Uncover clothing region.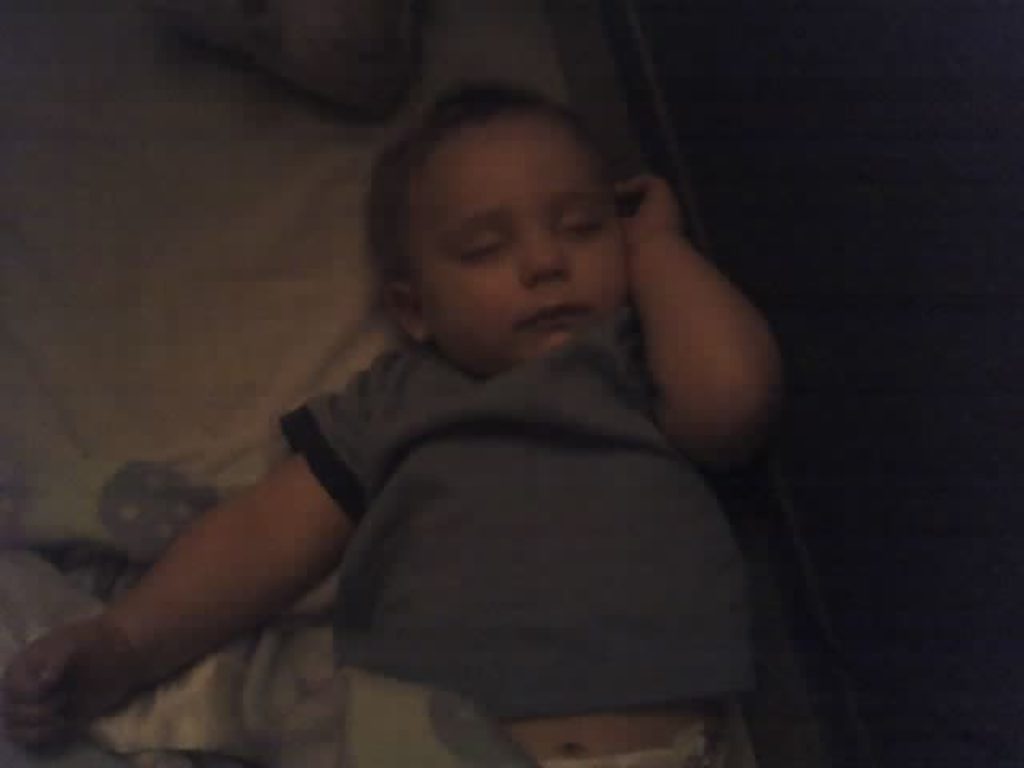
Uncovered: 270/270/794/765.
